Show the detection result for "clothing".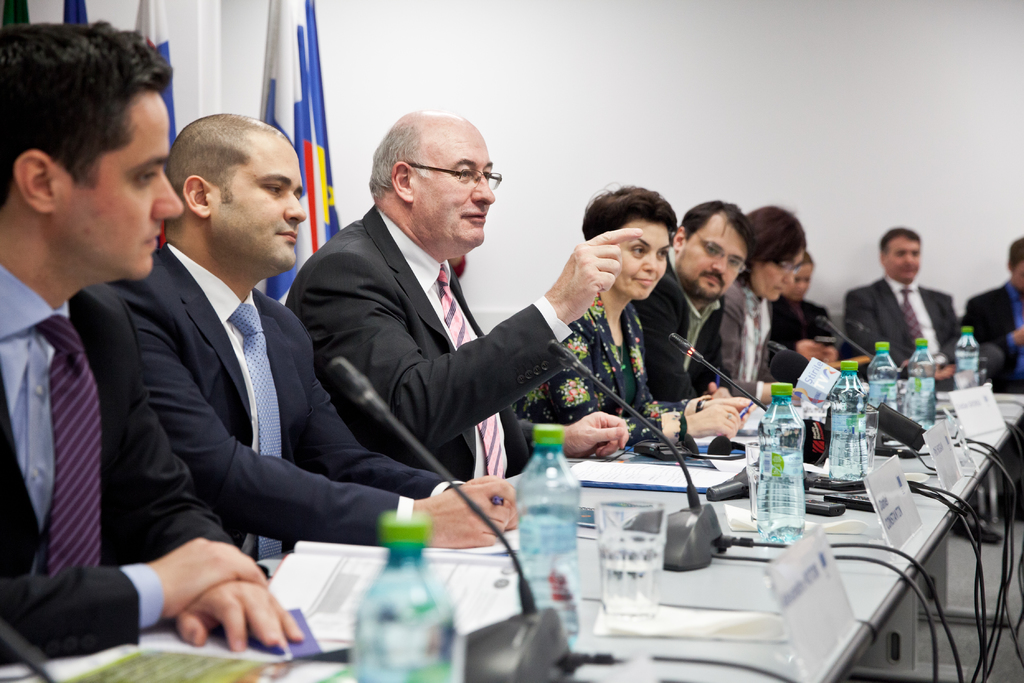
[x1=767, y1=296, x2=838, y2=386].
